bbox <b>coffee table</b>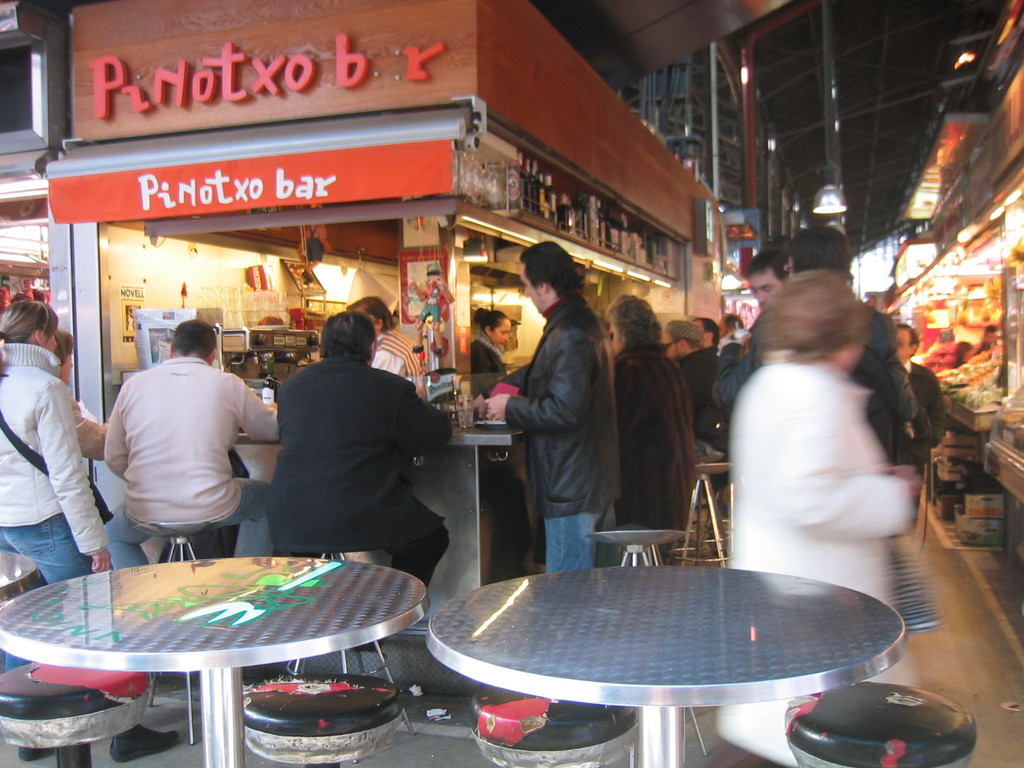
crop(0, 549, 432, 767)
